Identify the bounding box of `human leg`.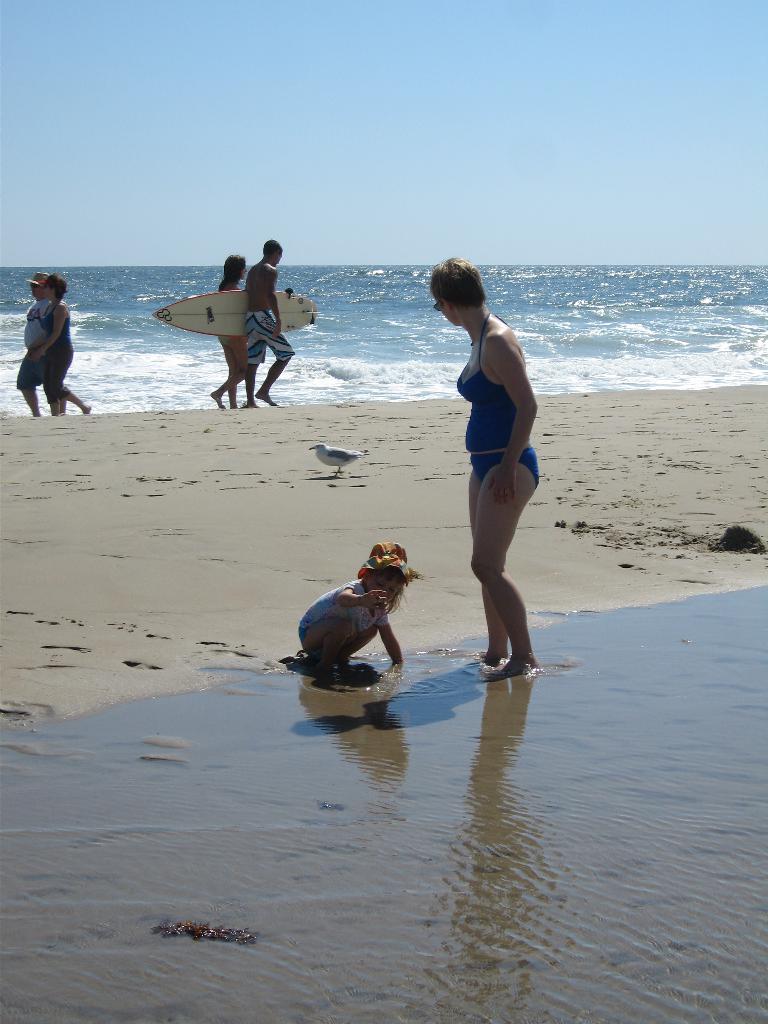
45,356,84,414.
